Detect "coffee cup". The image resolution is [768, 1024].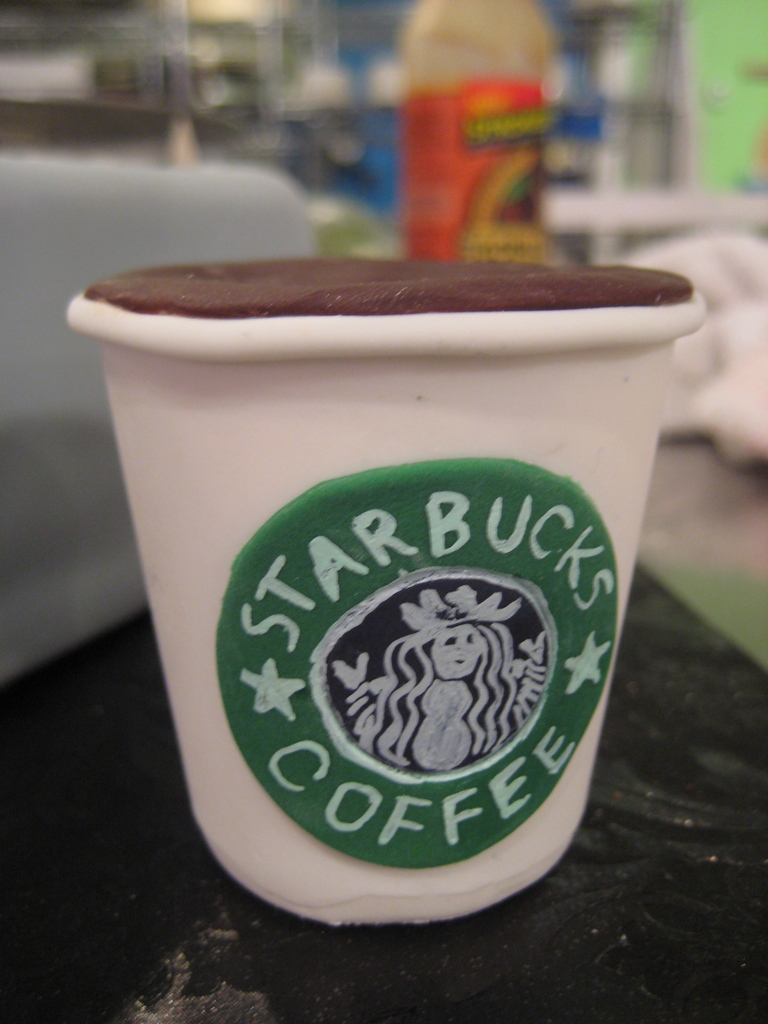
[x1=72, y1=249, x2=712, y2=943].
